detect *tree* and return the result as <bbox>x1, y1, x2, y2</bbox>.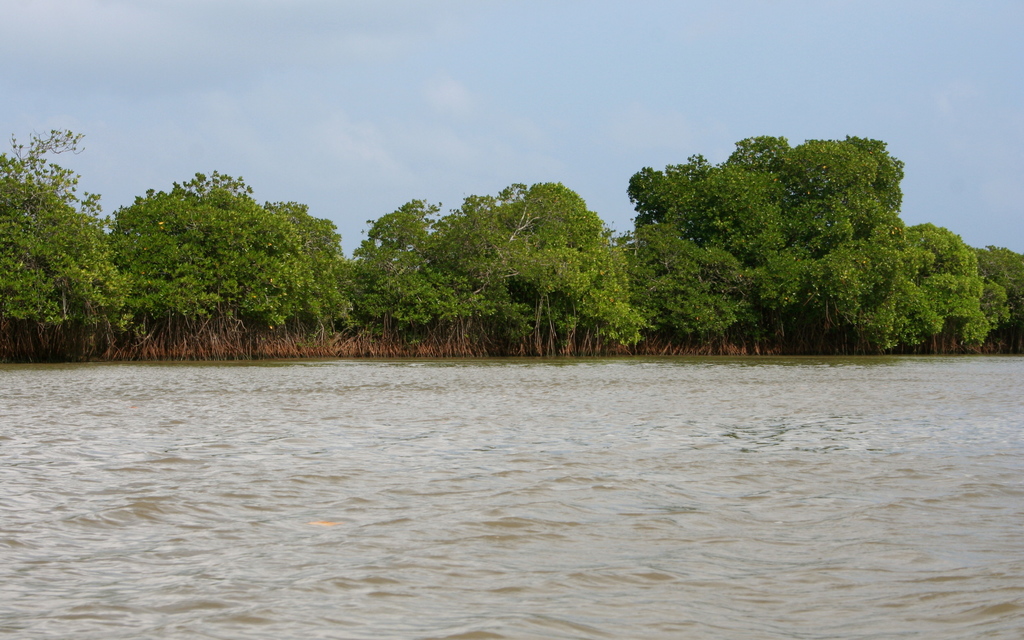
<bbox>796, 135, 902, 355</bbox>.
